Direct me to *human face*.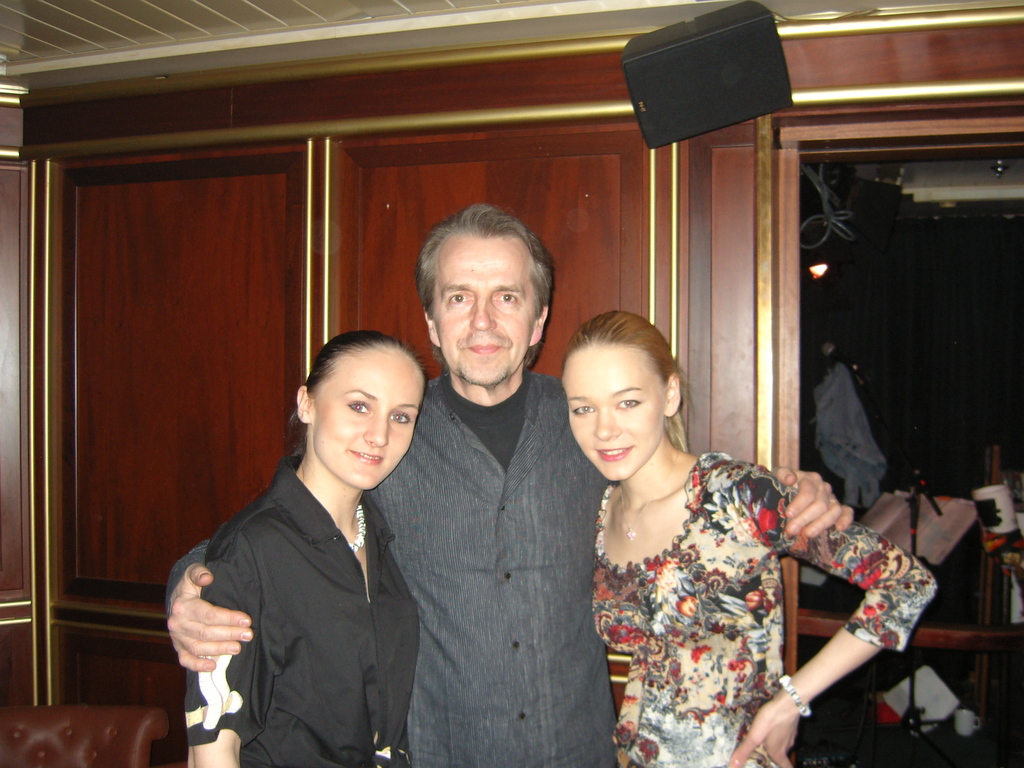
Direction: <box>563,333,664,482</box>.
